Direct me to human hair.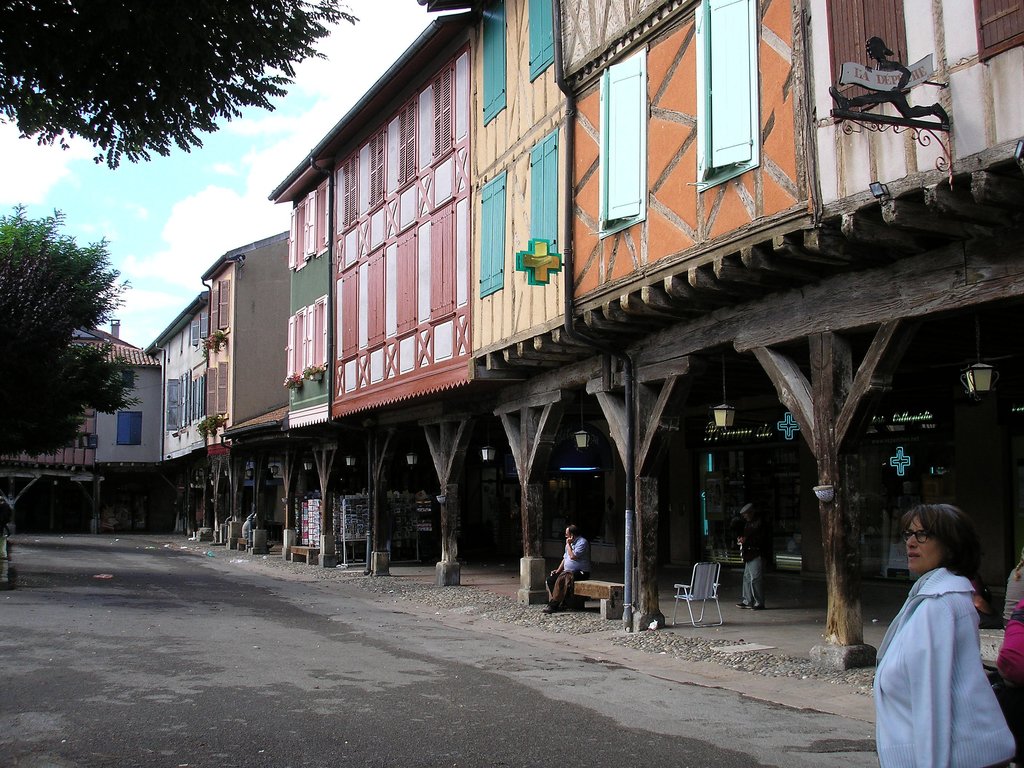
Direction: [left=908, top=498, right=964, bottom=573].
